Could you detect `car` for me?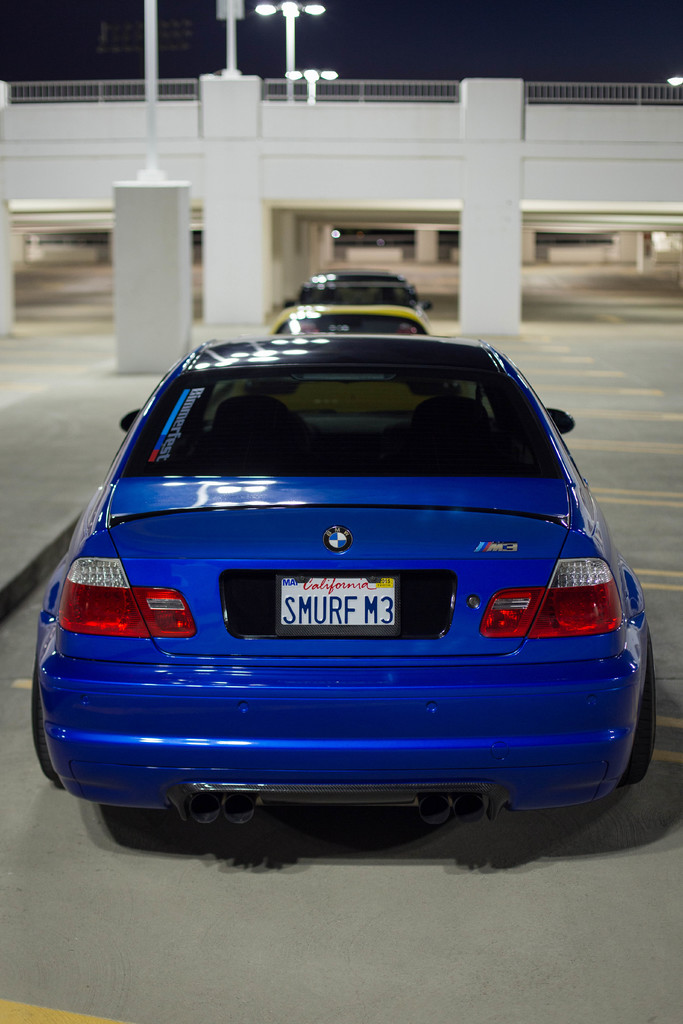
Detection result: 283:265:429:321.
